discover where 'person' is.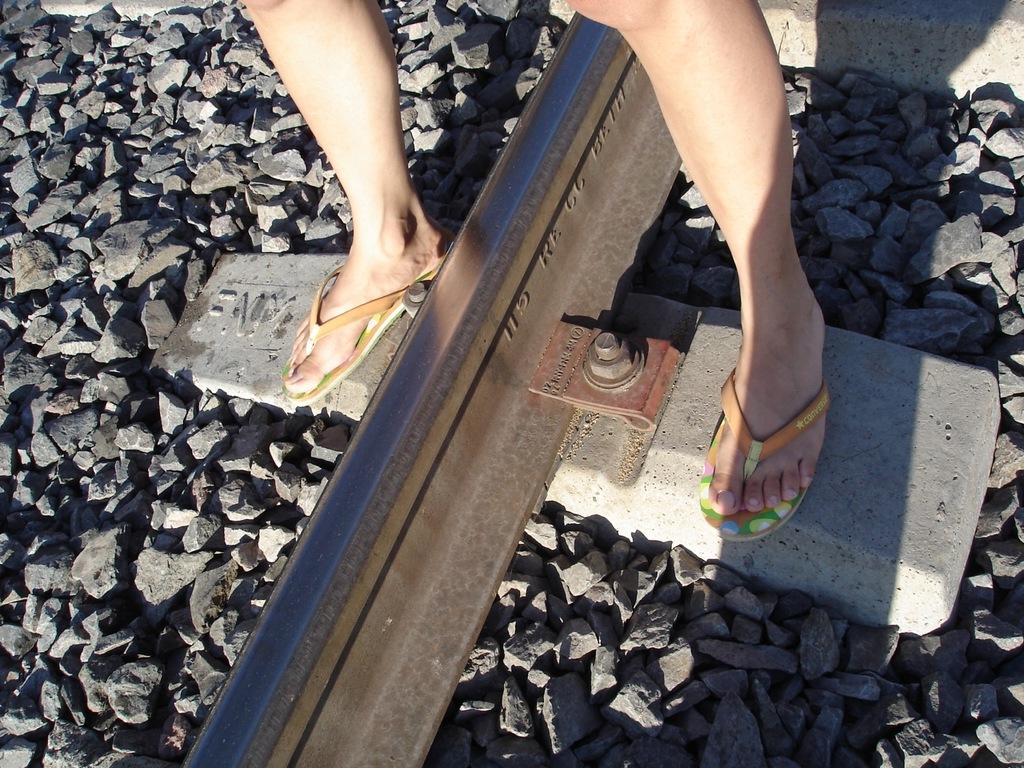
Discovered at box=[225, 0, 843, 550].
